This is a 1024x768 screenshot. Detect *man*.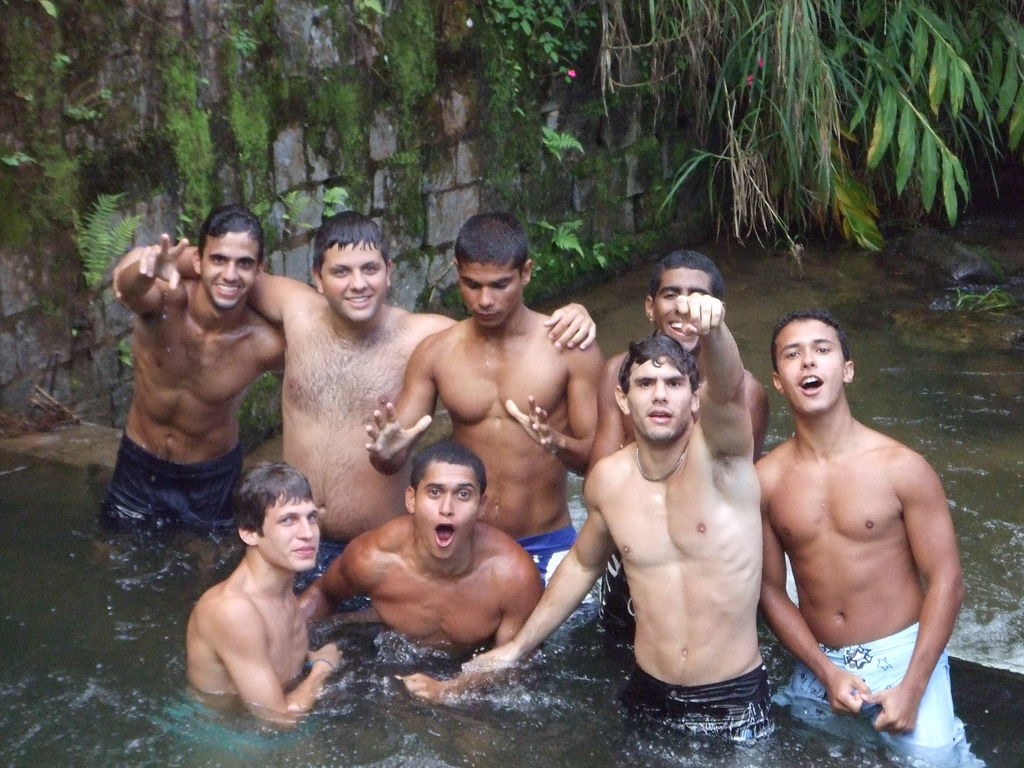
pyautogui.locateOnScreen(107, 203, 307, 545).
